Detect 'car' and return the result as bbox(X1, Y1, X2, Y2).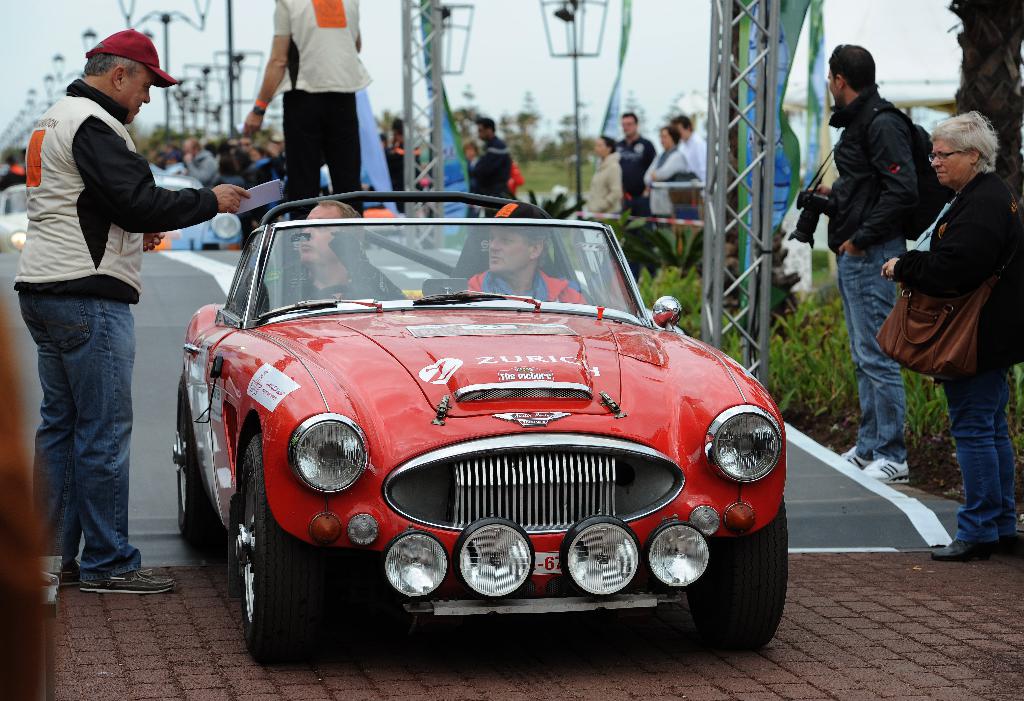
bbox(0, 187, 24, 250).
